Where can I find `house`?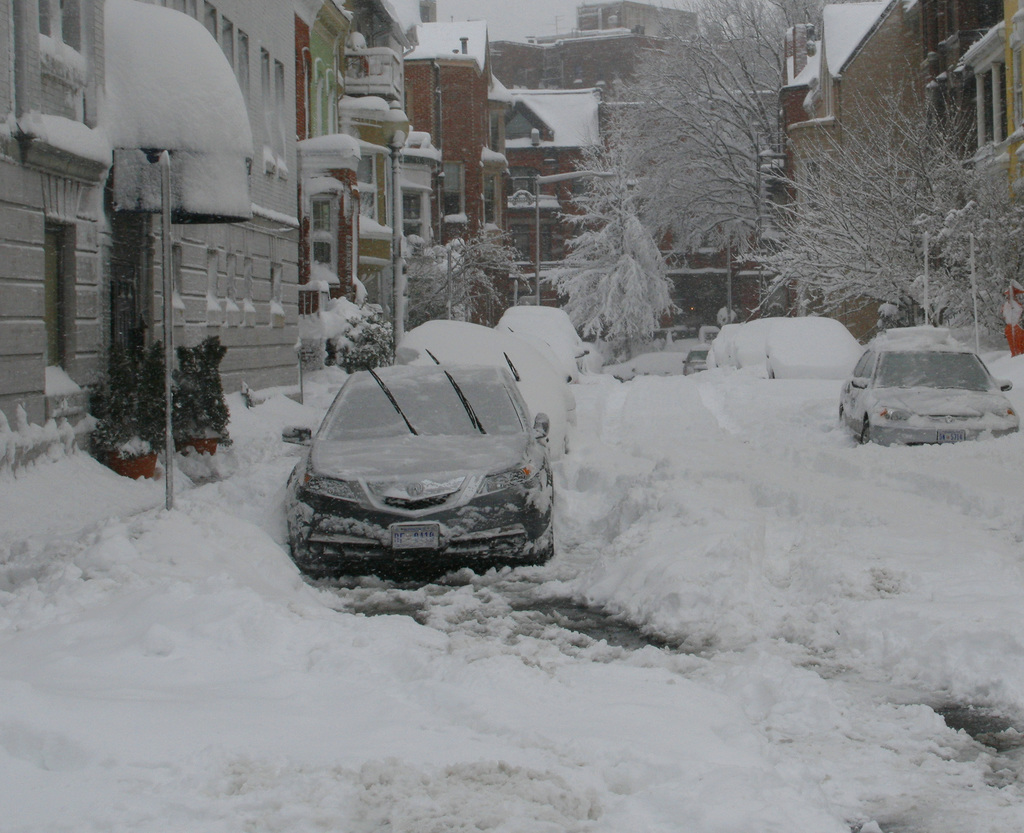
You can find it at x1=888, y1=0, x2=1023, y2=366.
